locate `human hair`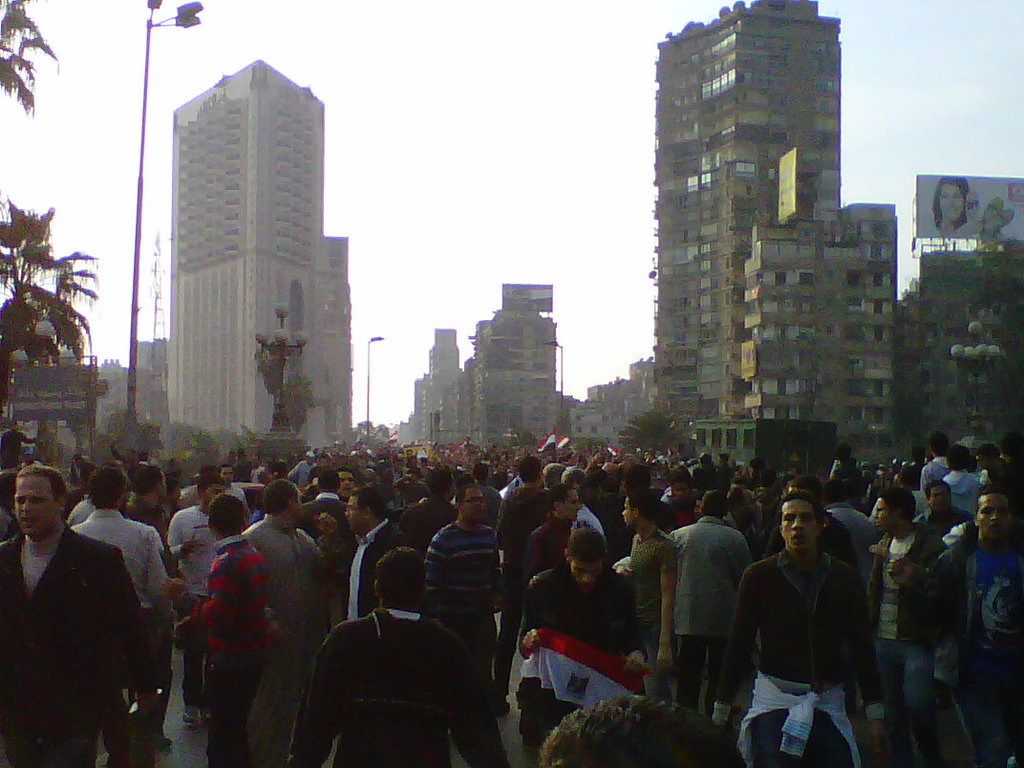
pyautogui.locateOnScreen(537, 693, 749, 767)
